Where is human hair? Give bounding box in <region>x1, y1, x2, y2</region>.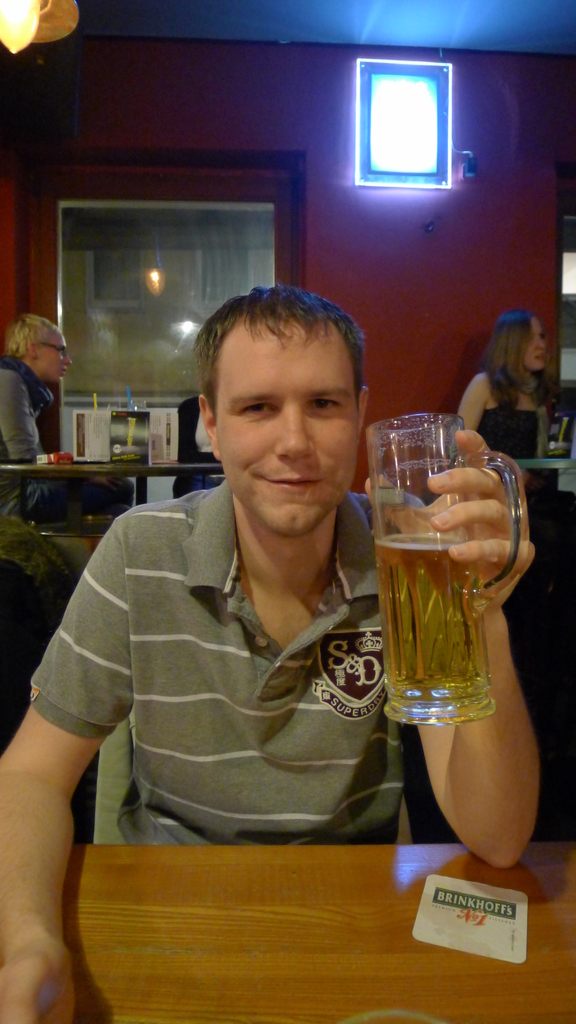
<region>483, 305, 546, 417</region>.
